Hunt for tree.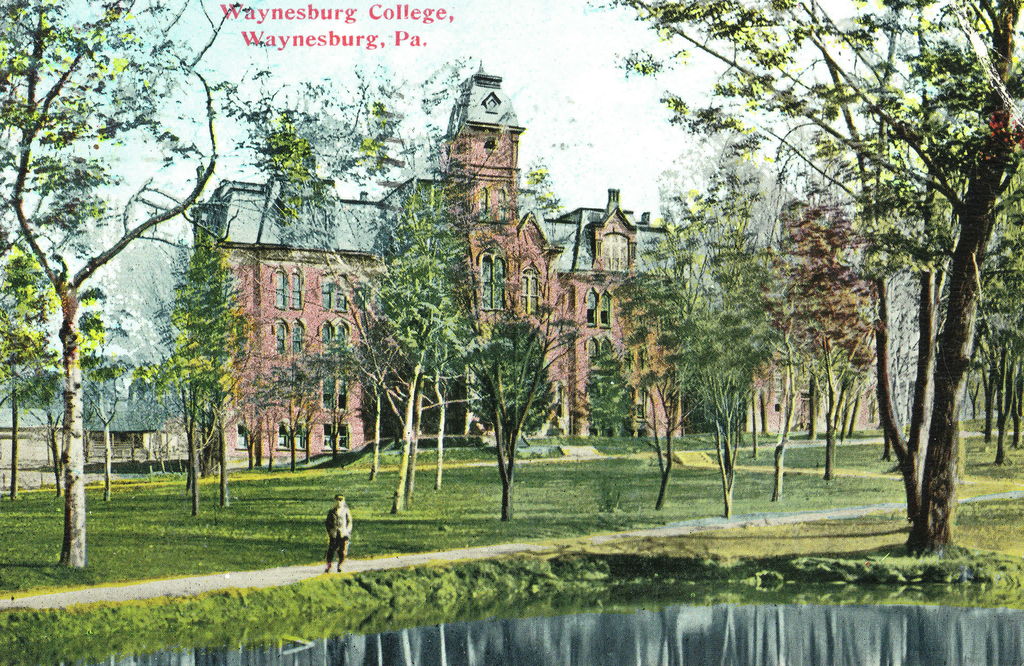
Hunted down at [959, 93, 1023, 472].
